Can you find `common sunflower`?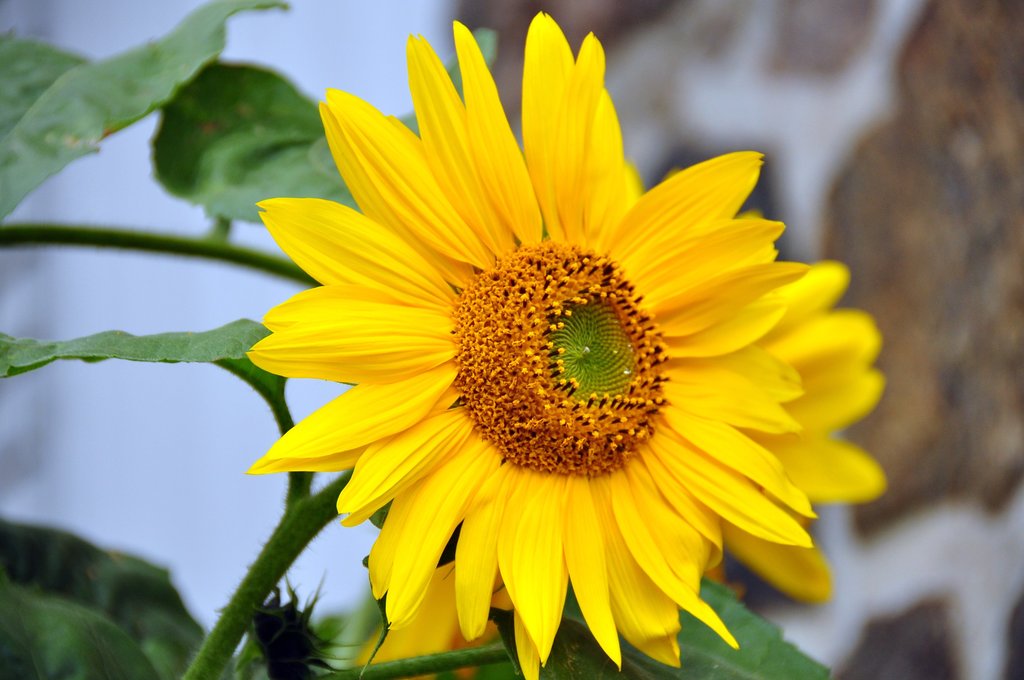
Yes, bounding box: 244:9:819:679.
